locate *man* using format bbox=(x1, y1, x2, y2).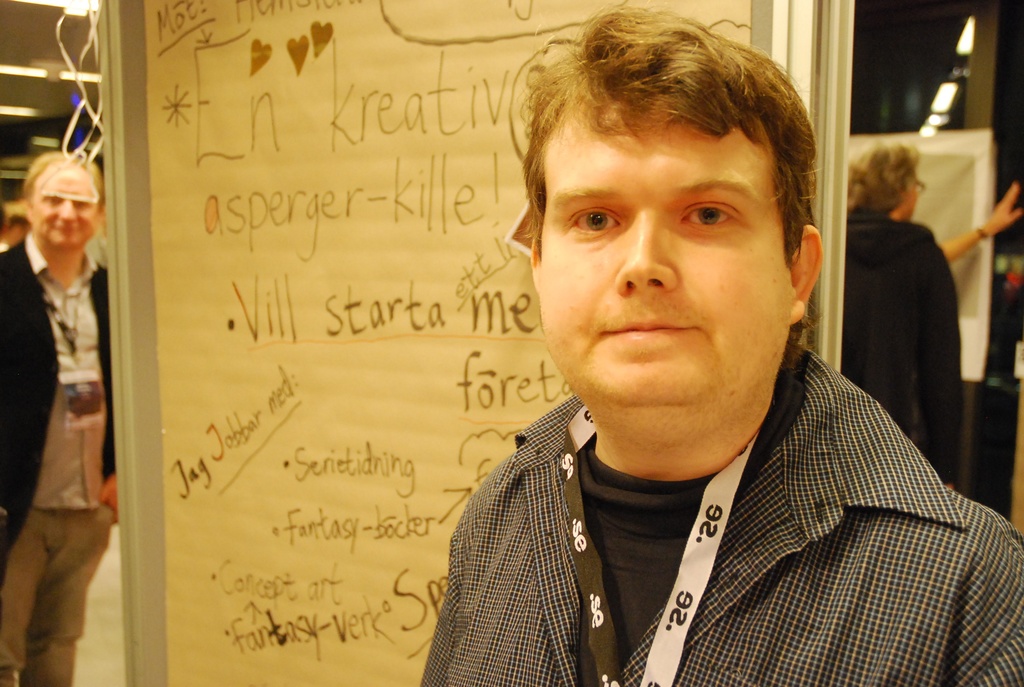
bbox=(0, 150, 118, 686).
